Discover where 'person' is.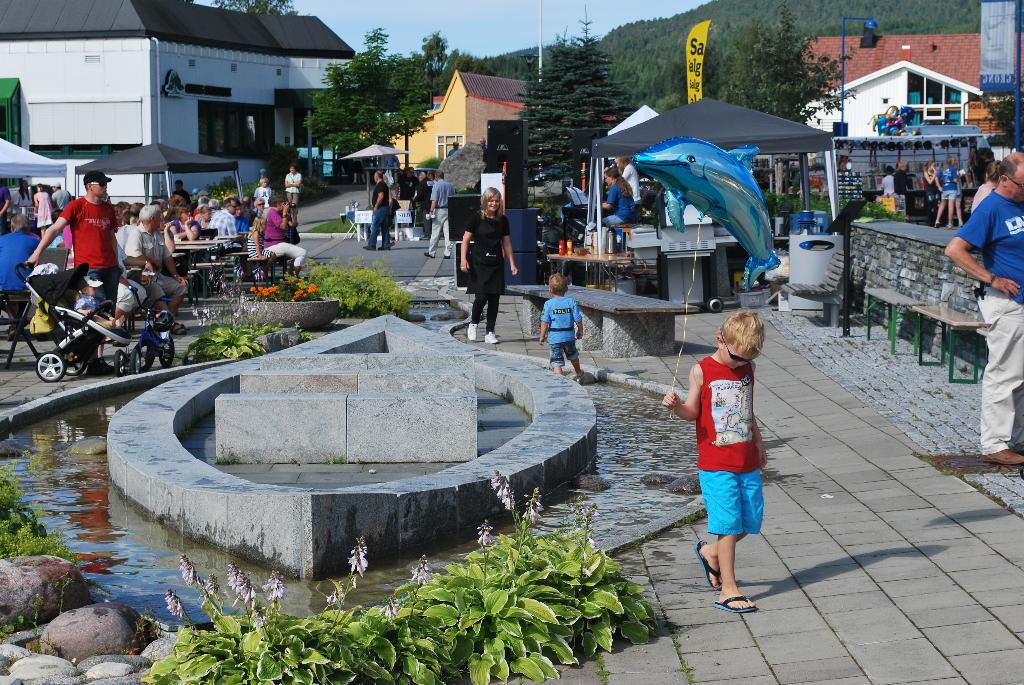
Discovered at 657,306,773,615.
